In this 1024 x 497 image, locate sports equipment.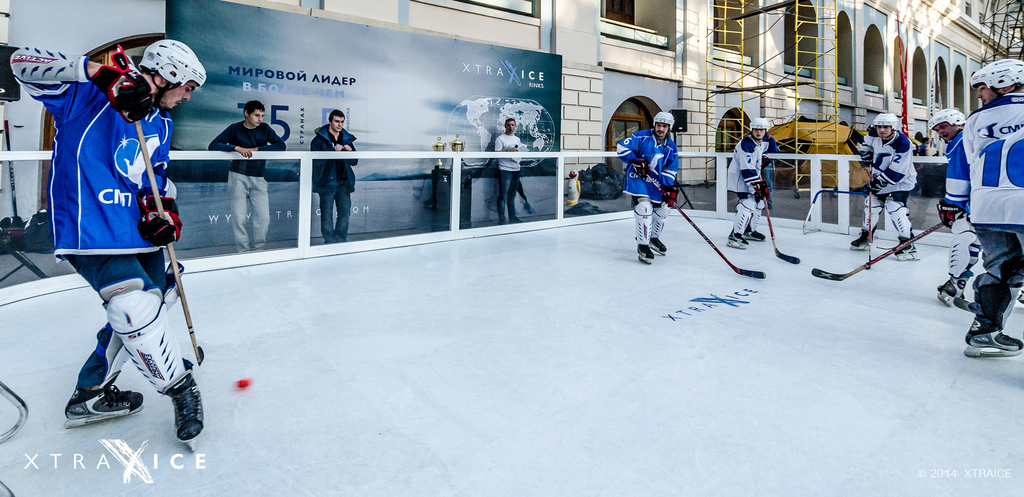
Bounding box: bbox=(752, 175, 803, 265).
